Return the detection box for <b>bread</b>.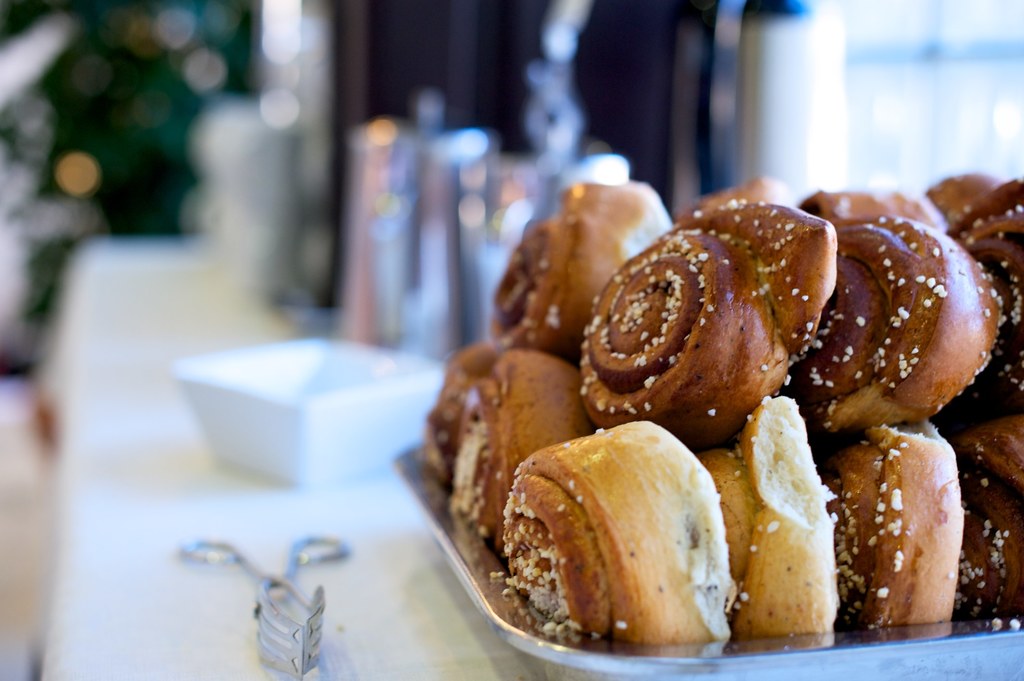
Rect(938, 170, 1023, 482).
